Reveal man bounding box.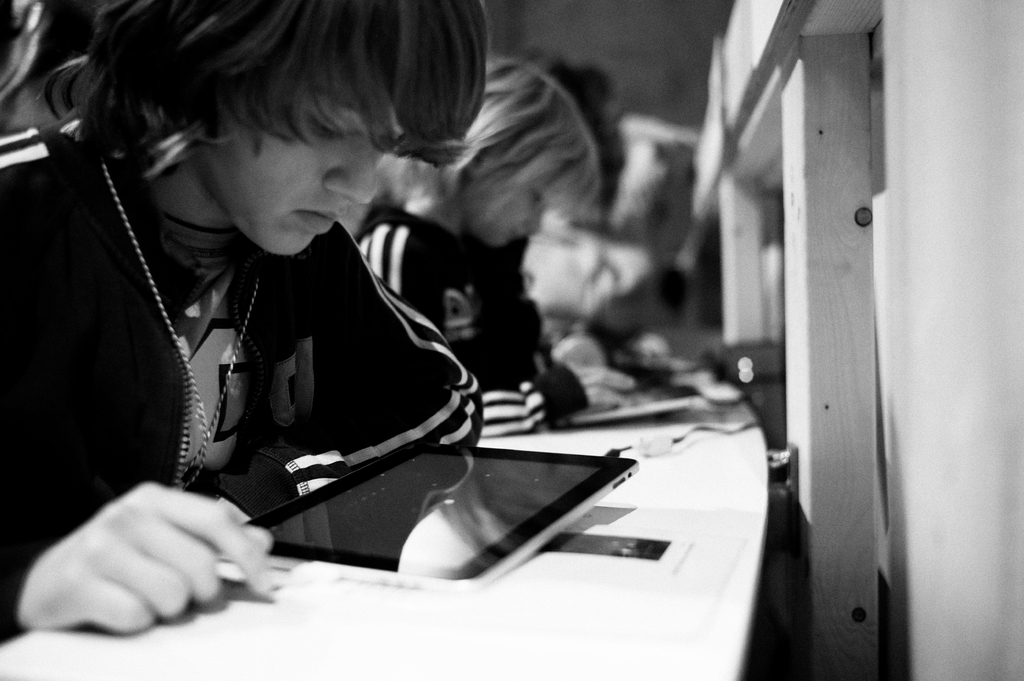
Revealed: 0 0 489 634.
